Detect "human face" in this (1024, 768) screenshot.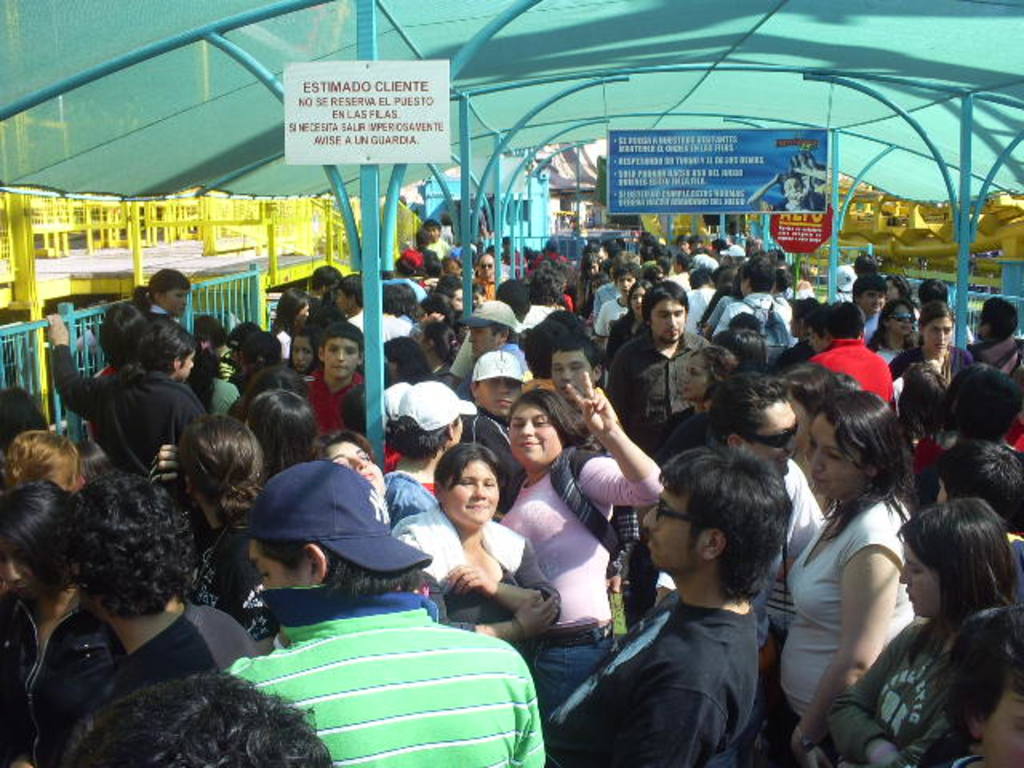
Detection: [left=451, top=418, right=466, bottom=442].
